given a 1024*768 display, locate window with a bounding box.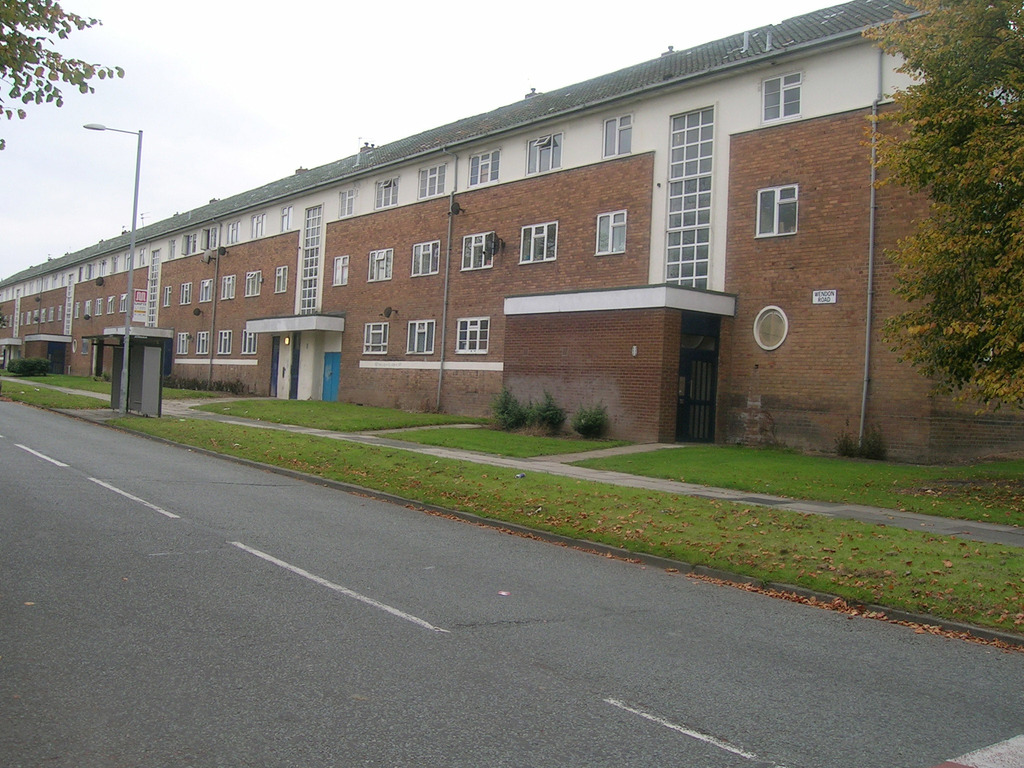
Located: <region>515, 217, 560, 261</region>.
